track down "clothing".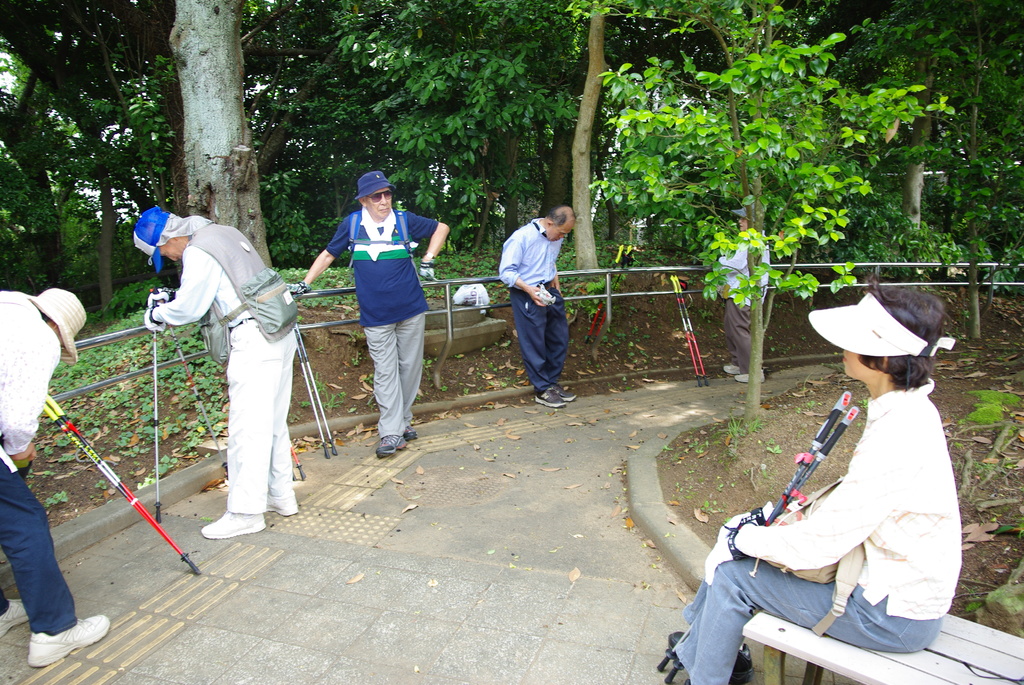
Tracked to <bbox>500, 221, 567, 290</bbox>.
